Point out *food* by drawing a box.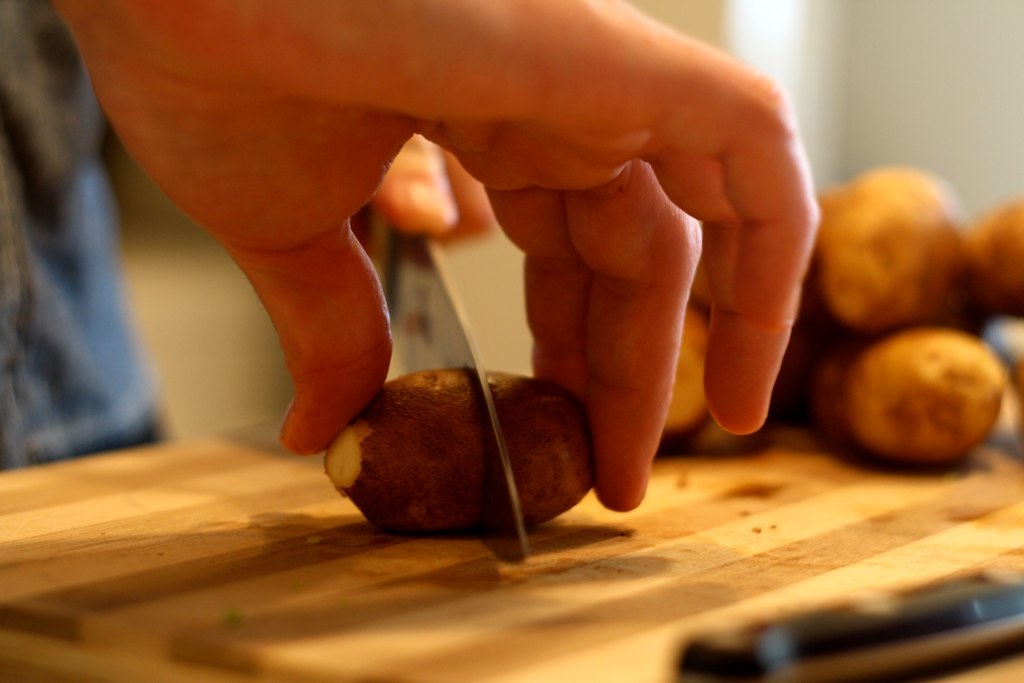
locate(347, 371, 598, 530).
